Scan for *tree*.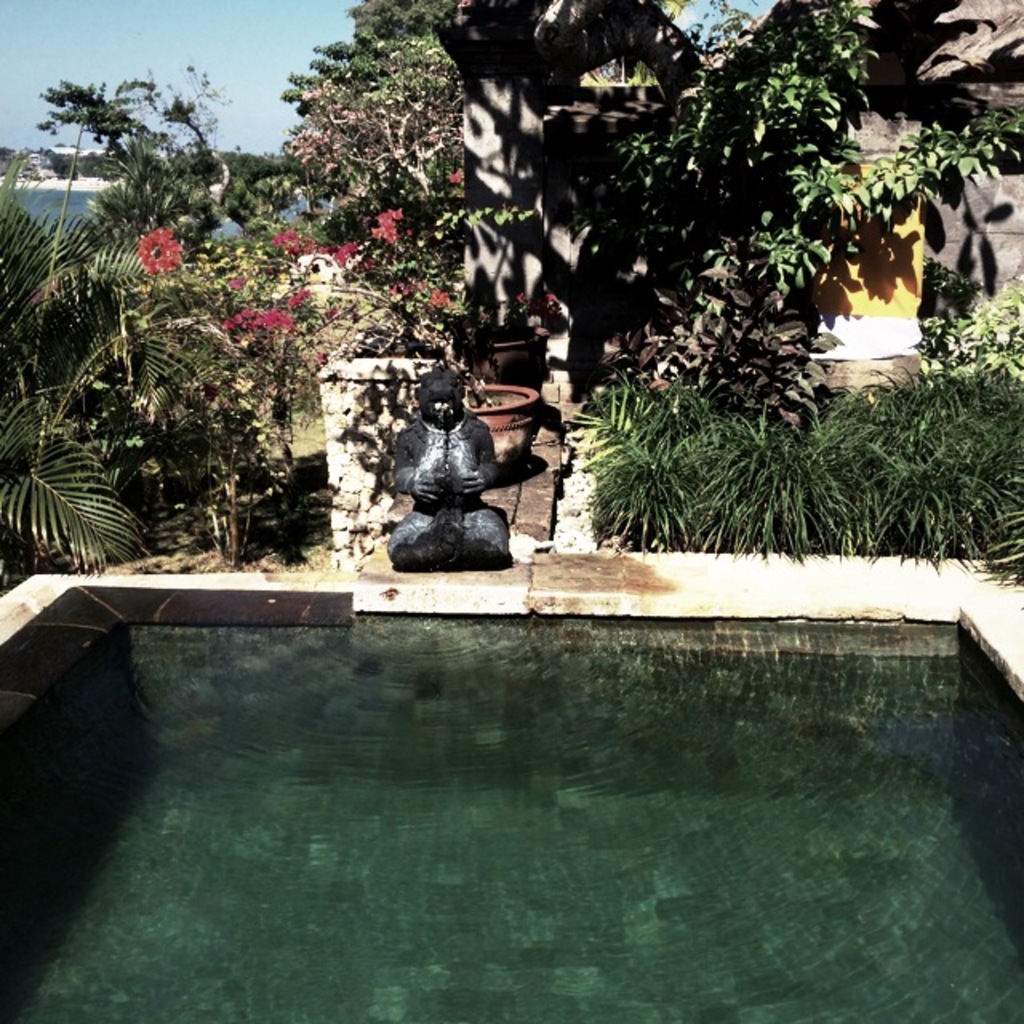
Scan result: x1=632, y1=0, x2=941, y2=458.
